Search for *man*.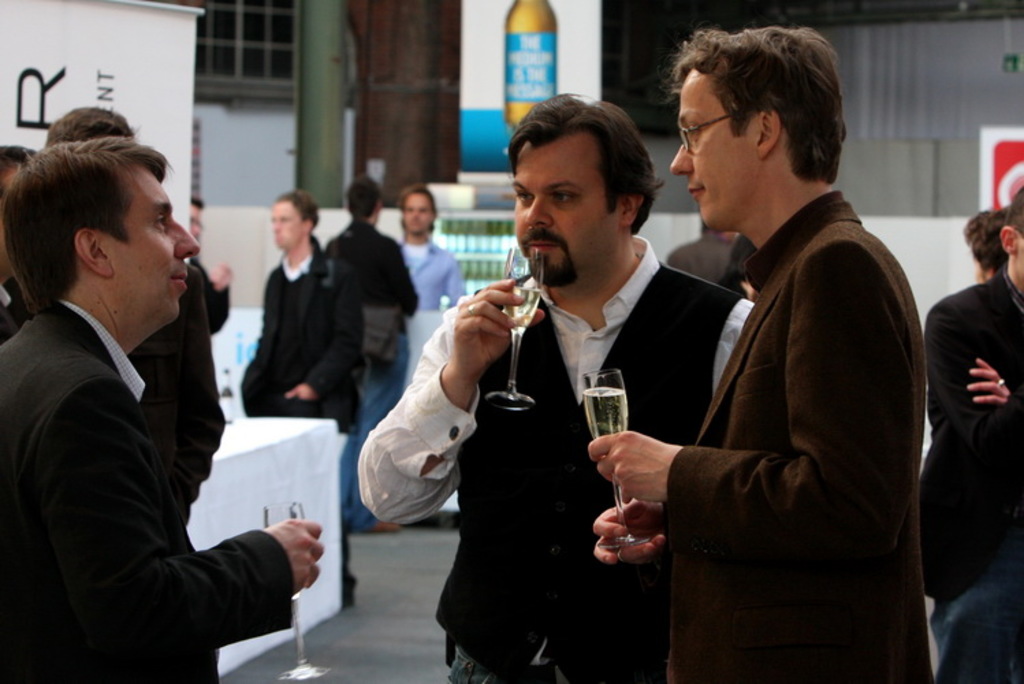
Found at detection(358, 89, 766, 683).
